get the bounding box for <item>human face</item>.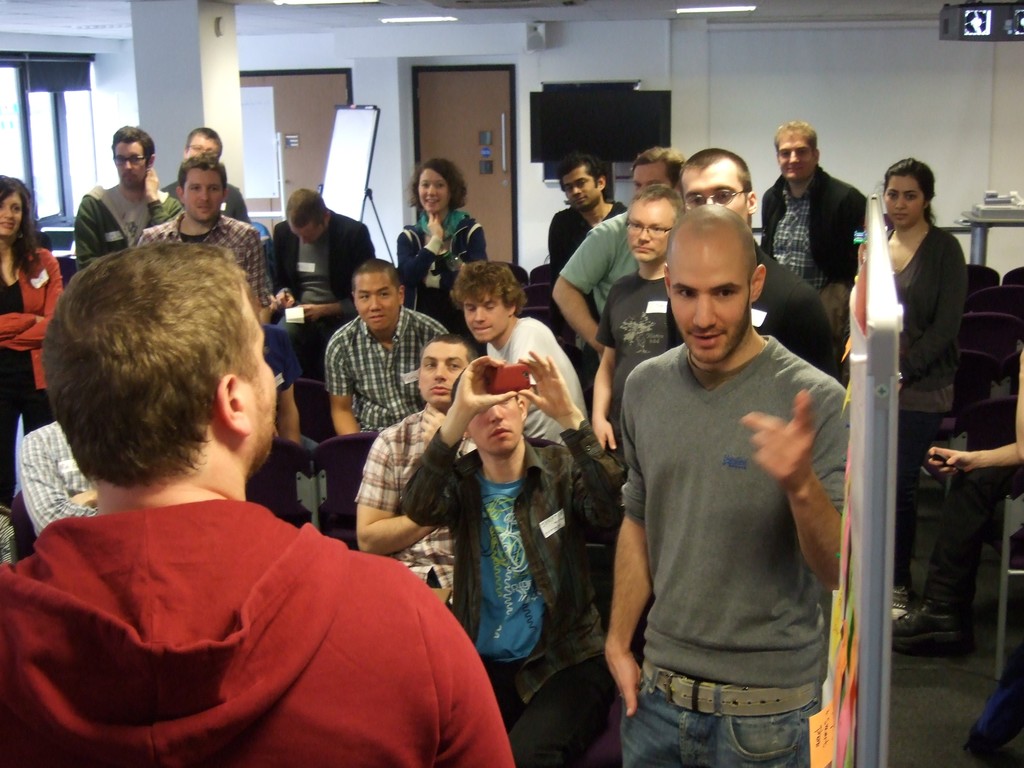
bbox=(418, 167, 451, 212).
